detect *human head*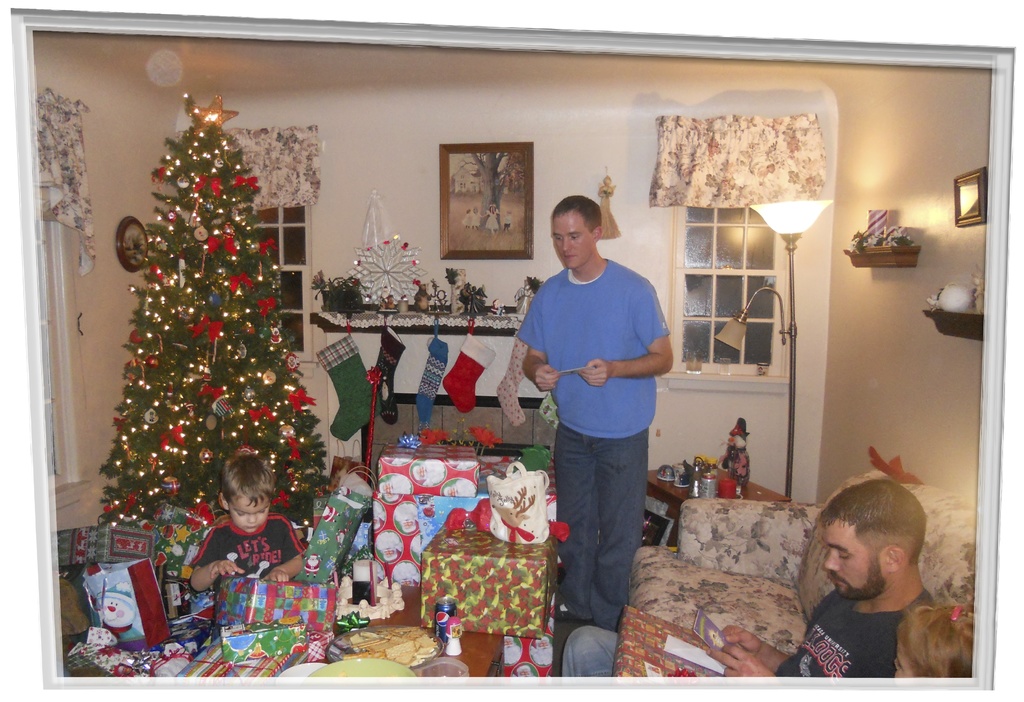
(892,603,975,678)
